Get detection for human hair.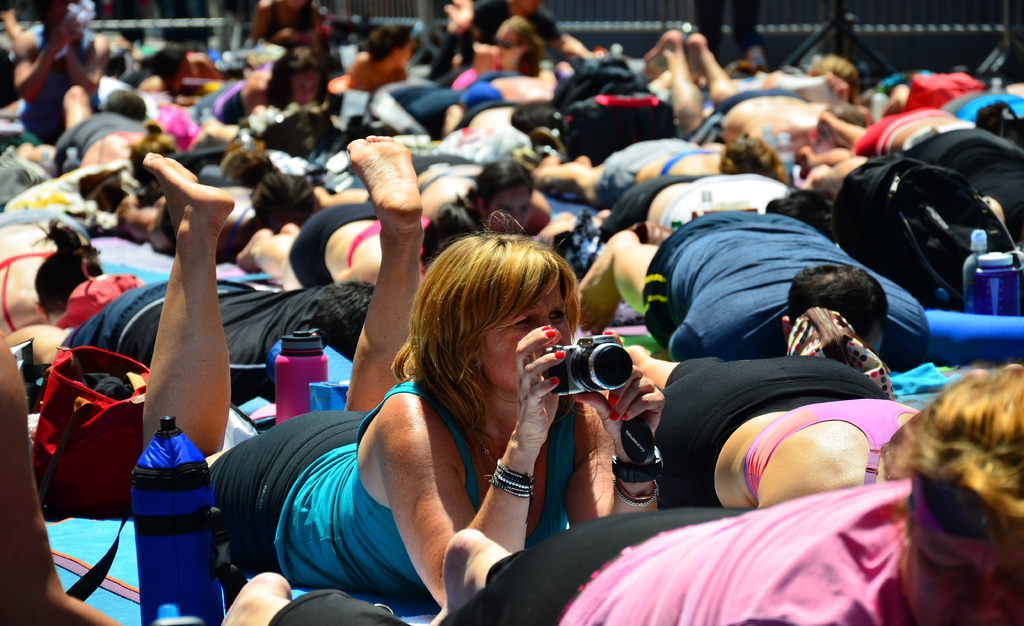
Detection: BBox(103, 92, 144, 120).
